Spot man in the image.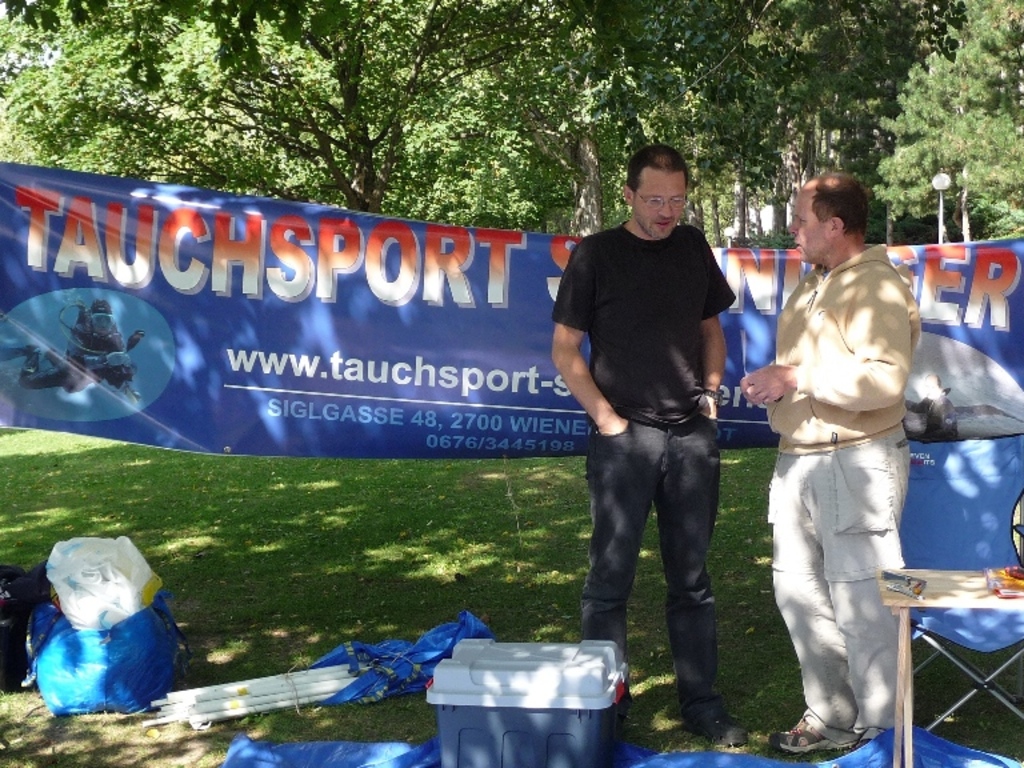
man found at (551,151,752,721).
